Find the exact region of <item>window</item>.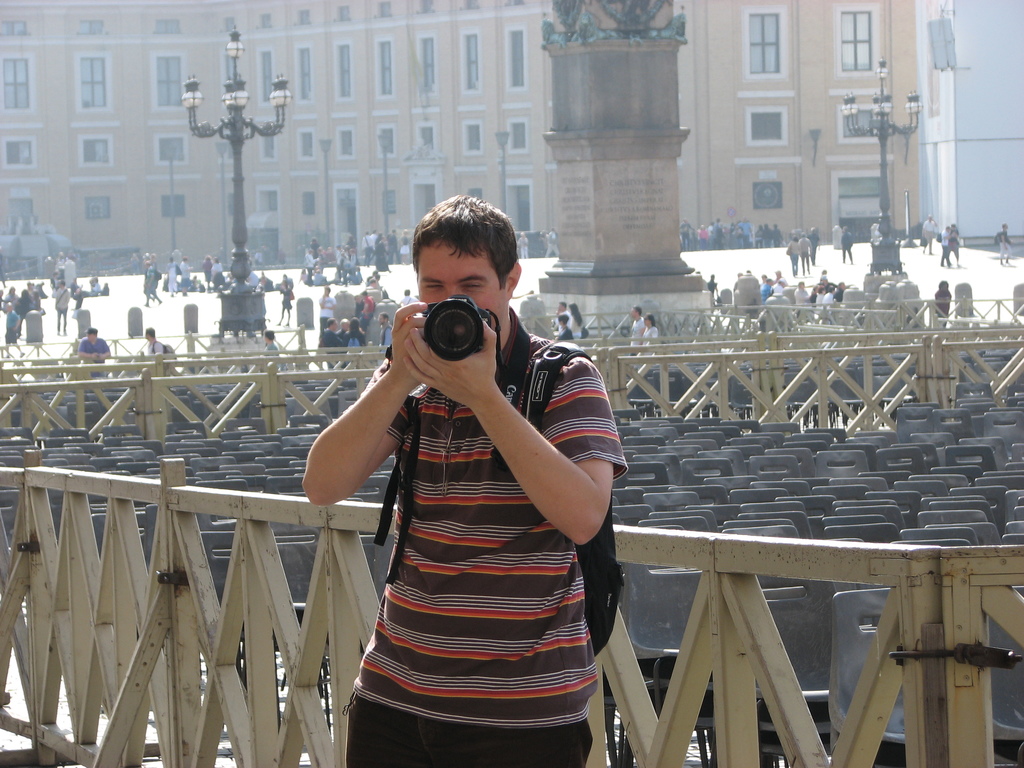
Exact region: <bbox>840, 4, 881, 79</bbox>.
